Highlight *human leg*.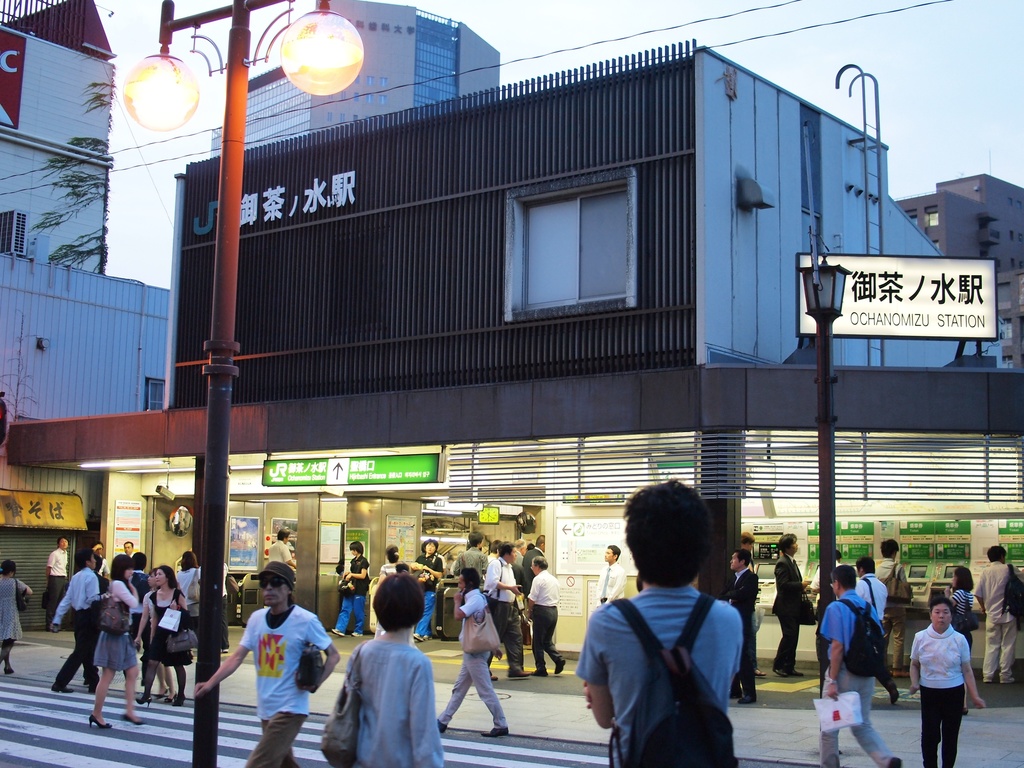
Highlighted region: 775, 616, 805, 673.
